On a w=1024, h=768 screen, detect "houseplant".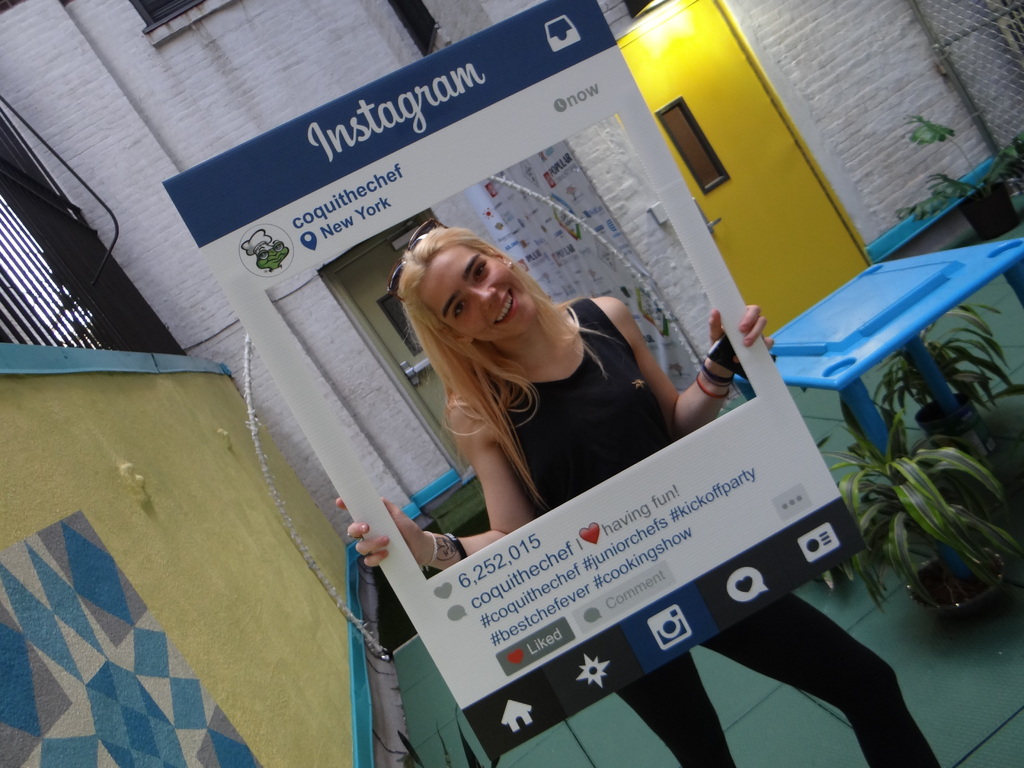
select_region(895, 109, 1023, 239).
